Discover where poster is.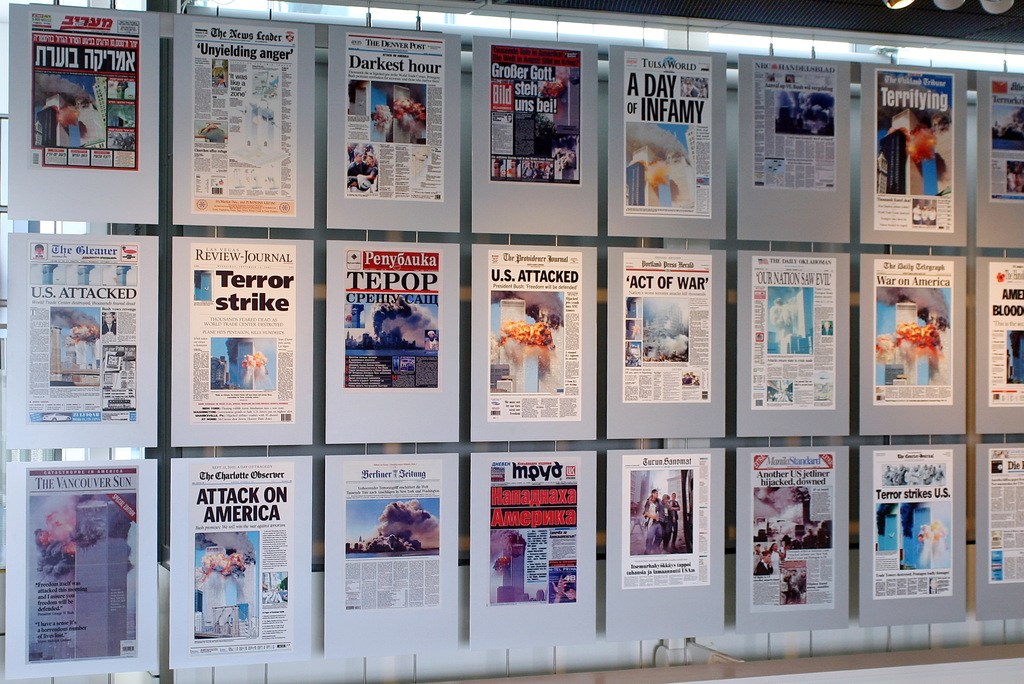
Discovered at (x1=30, y1=13, x2=139, y2=173).
